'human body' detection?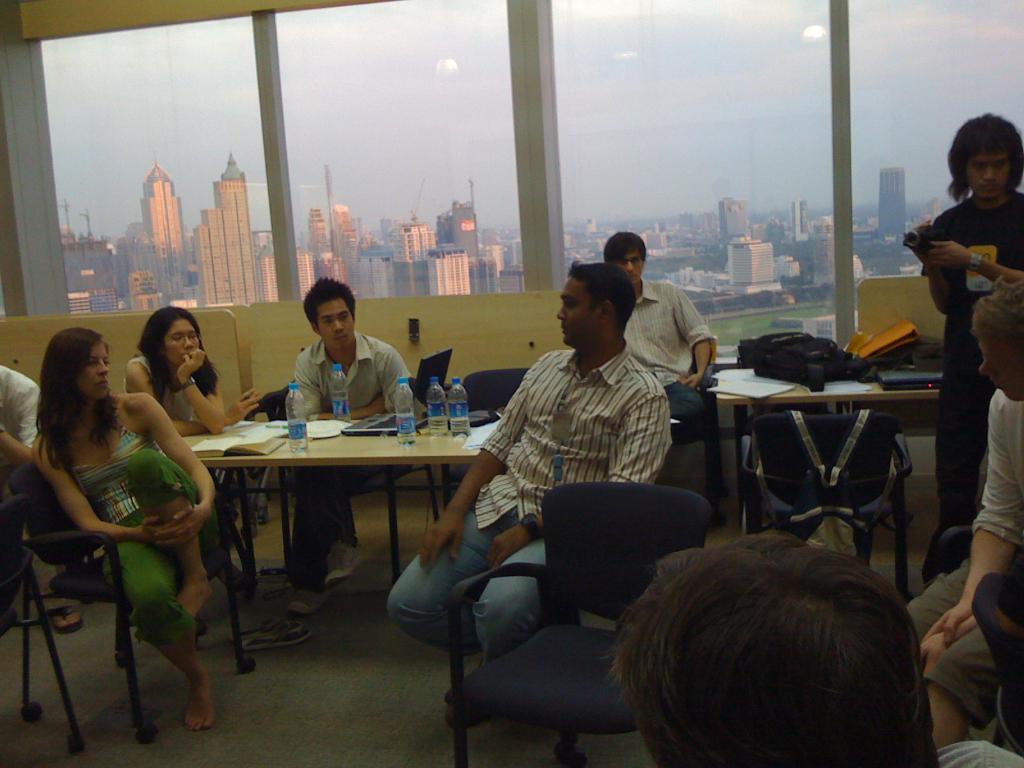
pyautogui.locateOnScreen(38, 395, 218, 733)
